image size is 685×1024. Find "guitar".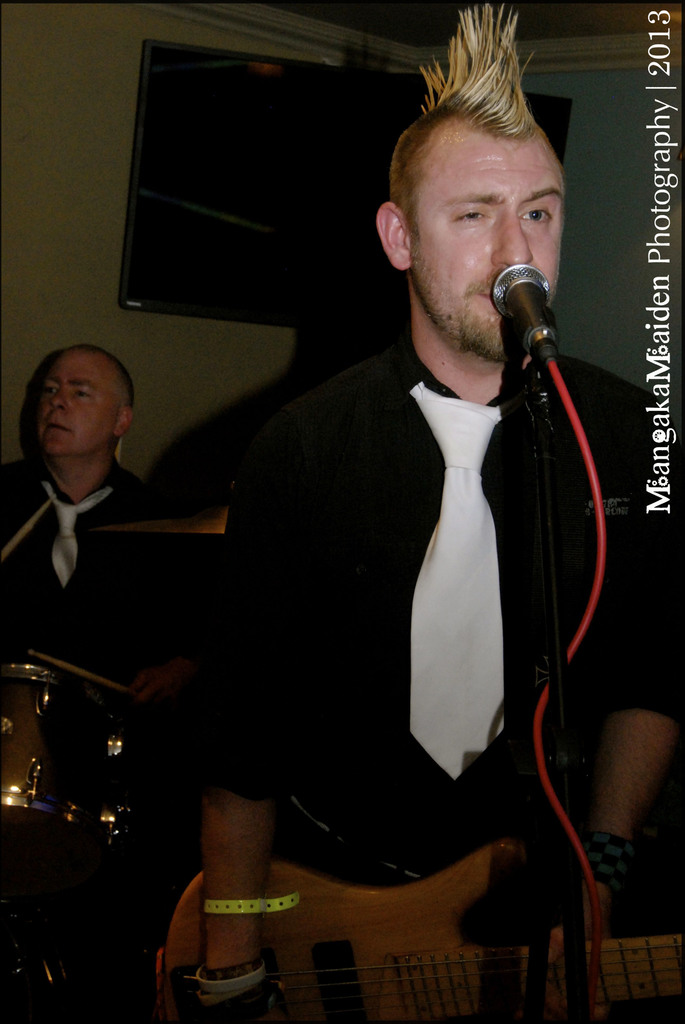
locate(140, 824, 684, 1023).
